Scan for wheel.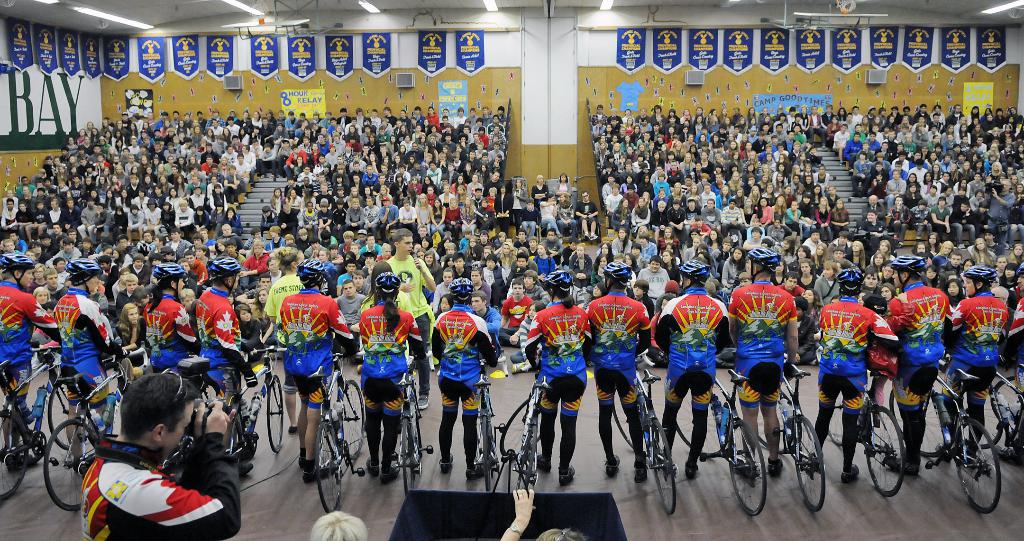
Scan result: 609, 379, 646, 446.
